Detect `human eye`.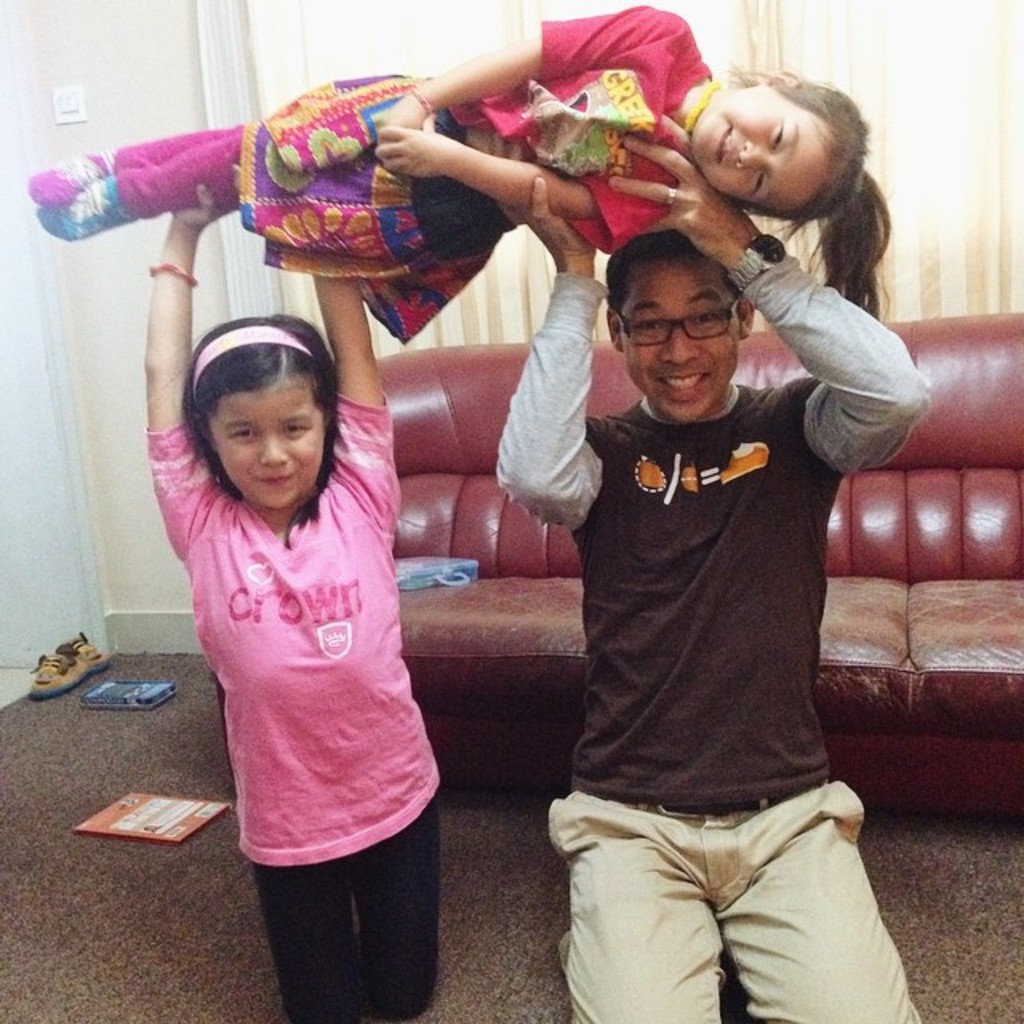
Detected at [left=749, top=168, right=765, bottom=195].
